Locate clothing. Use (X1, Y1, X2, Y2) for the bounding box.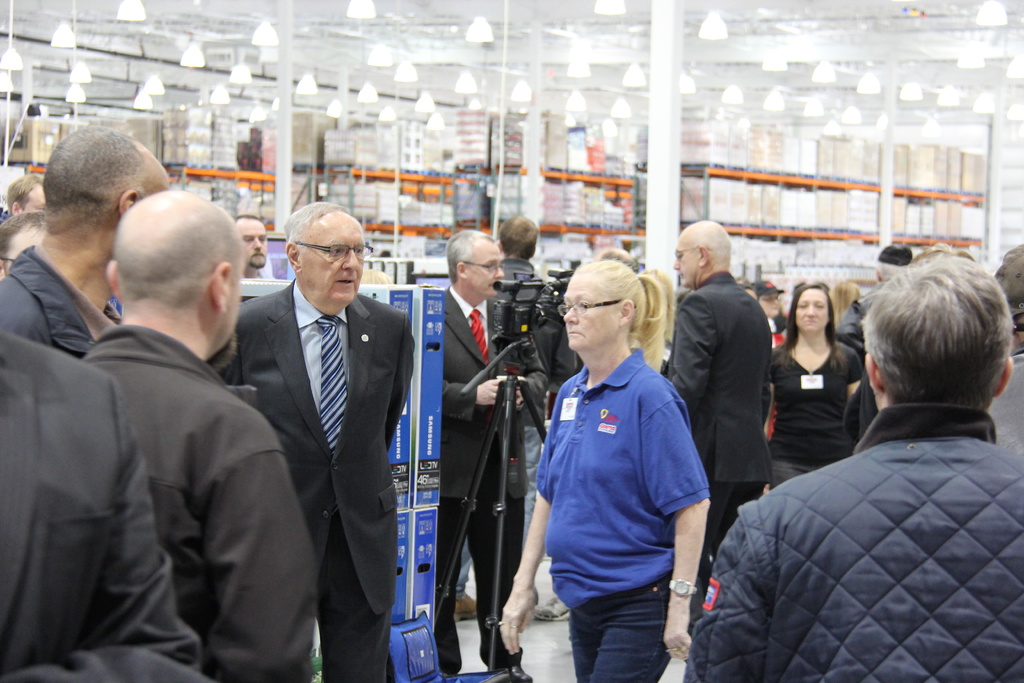
(669, 272, 779, 484).
